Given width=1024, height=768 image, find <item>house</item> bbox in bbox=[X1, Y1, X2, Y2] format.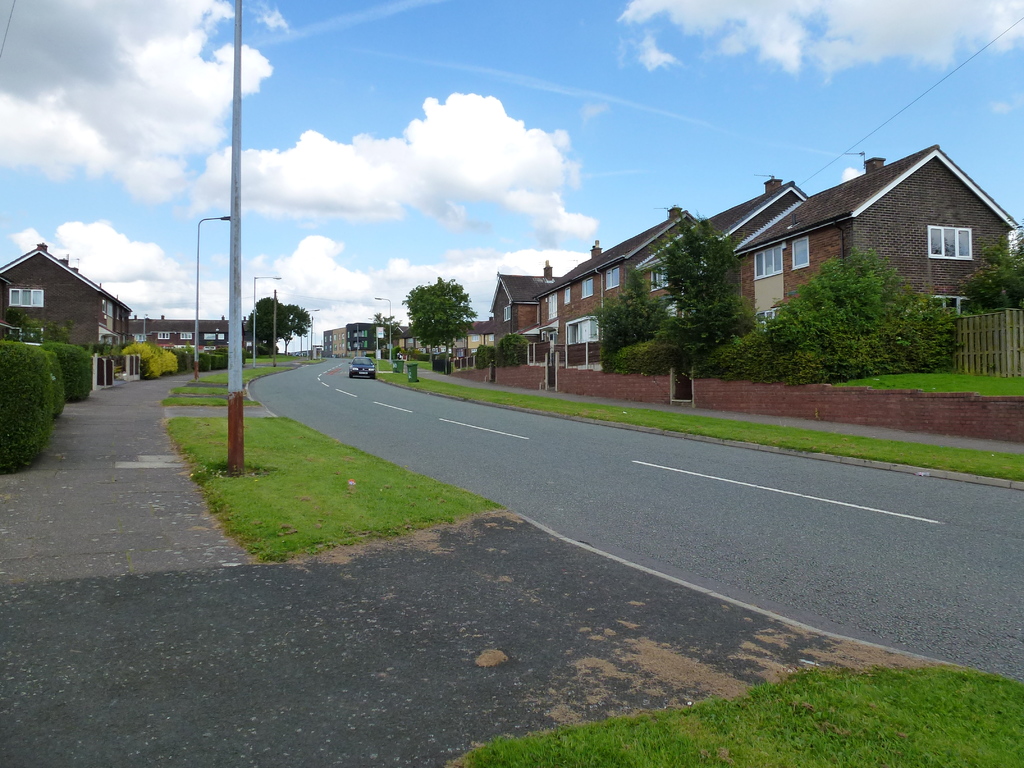
bbox=[639, 177, 805, 317].
